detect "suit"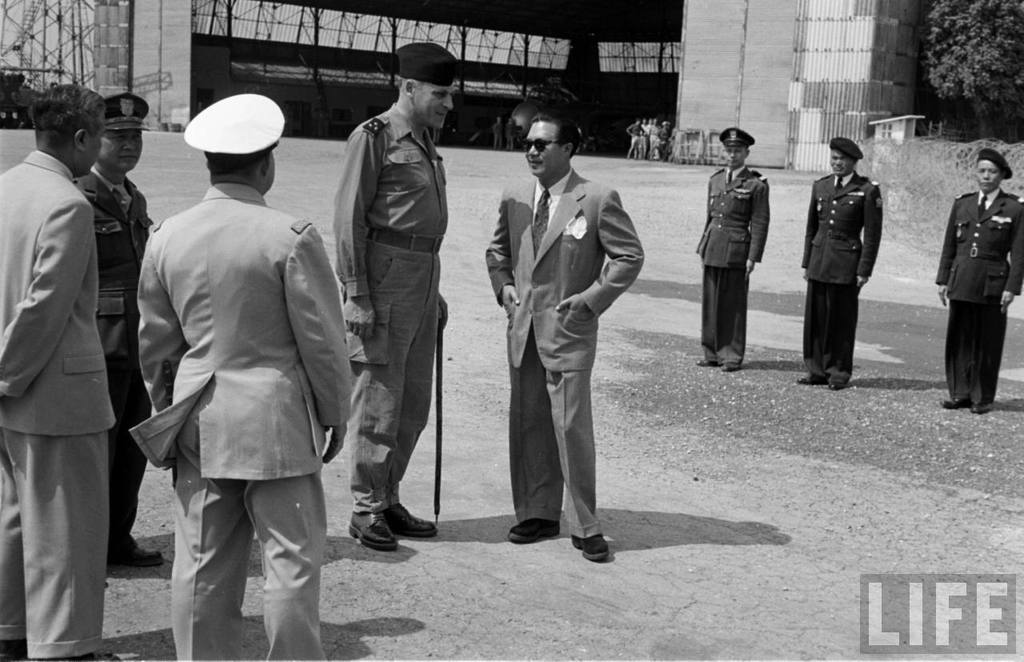
(938, 188, 1023, 404)
